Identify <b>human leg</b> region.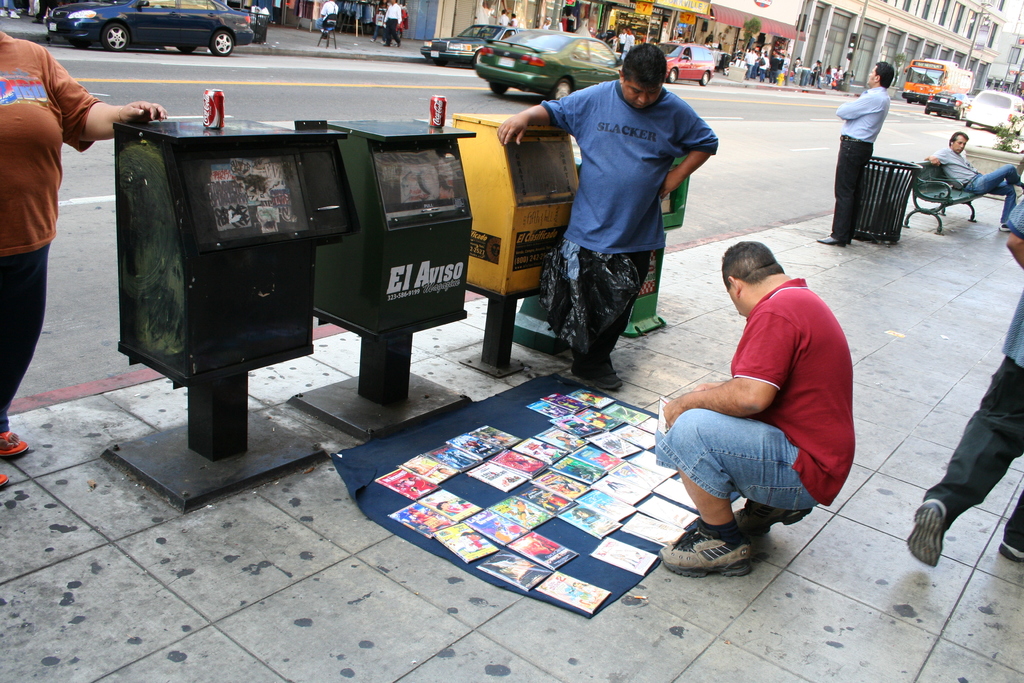
Region: [588,242,655,379].
